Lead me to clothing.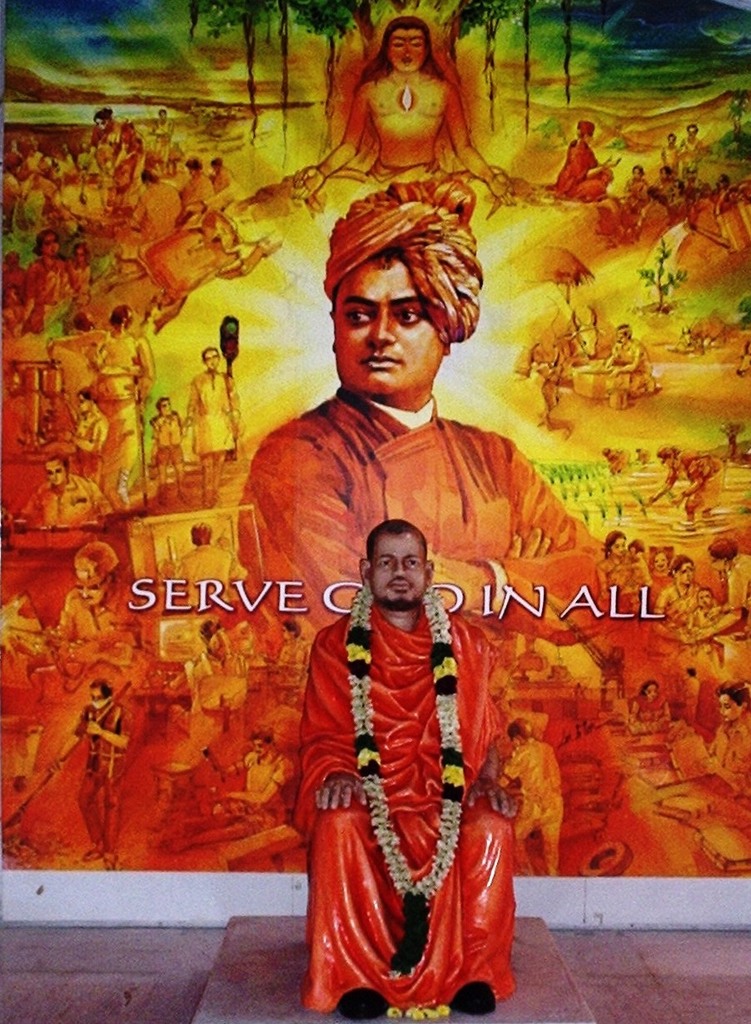
Lead to Rect(239, 395, 608, 597).
